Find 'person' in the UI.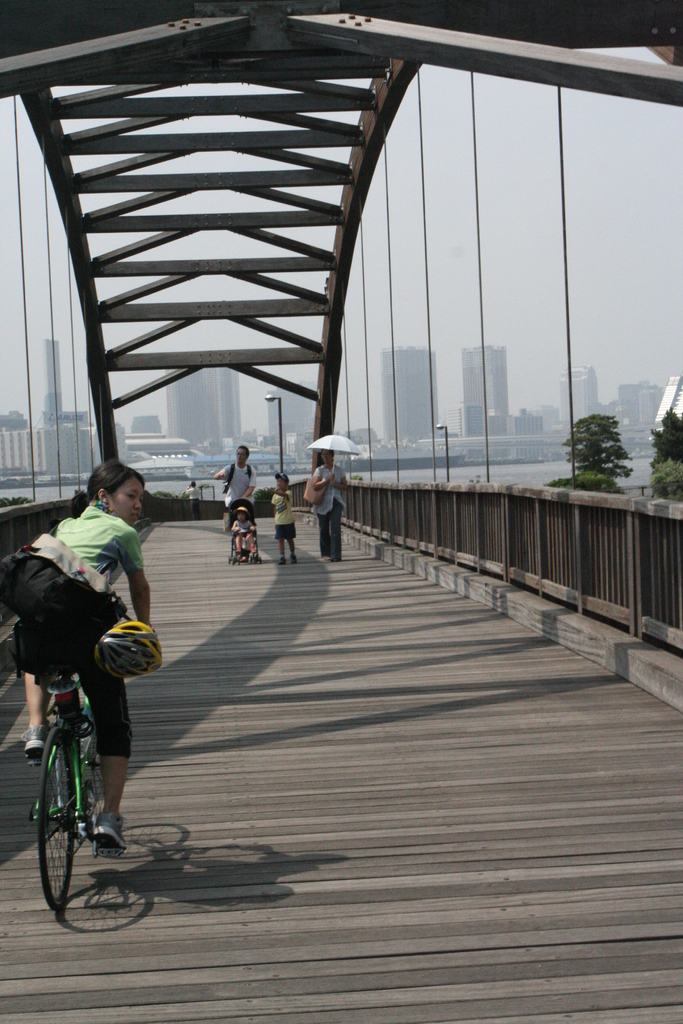
UI element at x1=19 y1=477 x2=142 y2=904.
